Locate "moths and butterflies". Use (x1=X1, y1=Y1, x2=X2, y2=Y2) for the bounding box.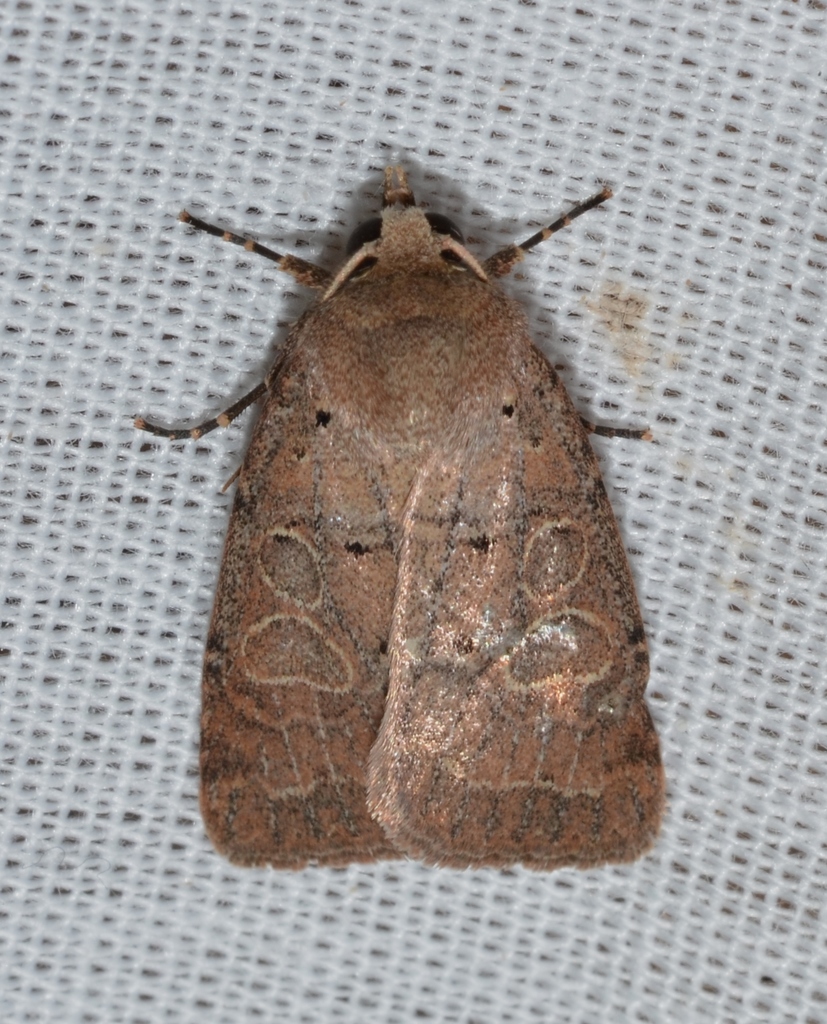
(x1=125, y1=148, x2=664, y2=875).
